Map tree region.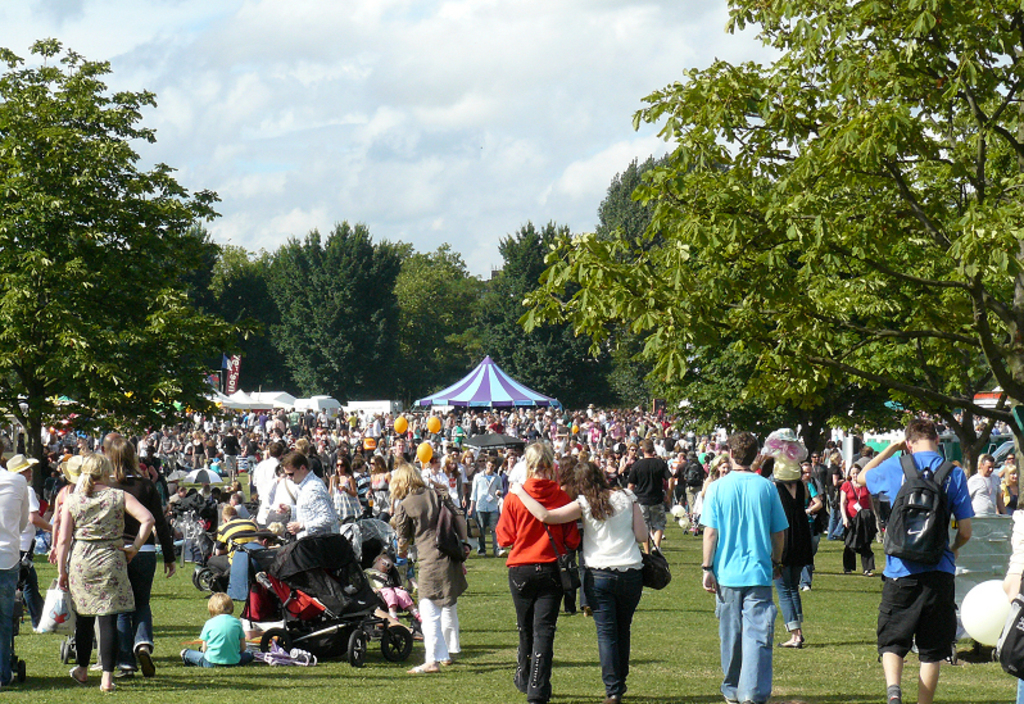
Mapped to 213 235 269 389.
